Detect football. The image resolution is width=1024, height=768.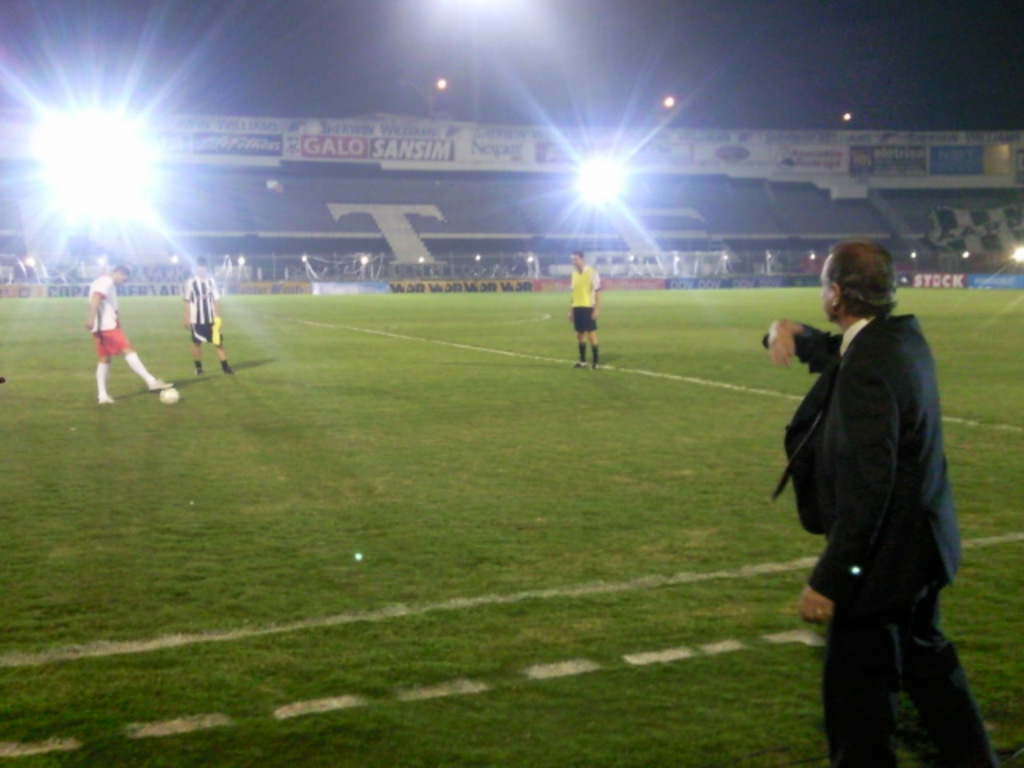
{"x1": 160, "y1": 386, "x2": 179, "y2": 405}.
